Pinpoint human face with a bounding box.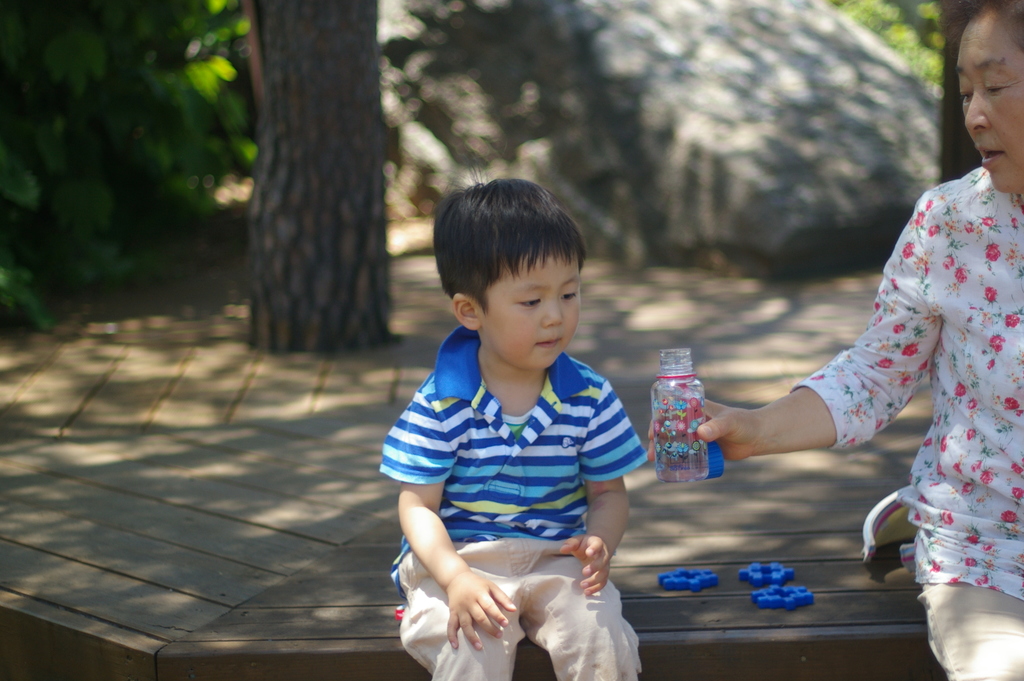
<box>479,251,582,369</box>.
